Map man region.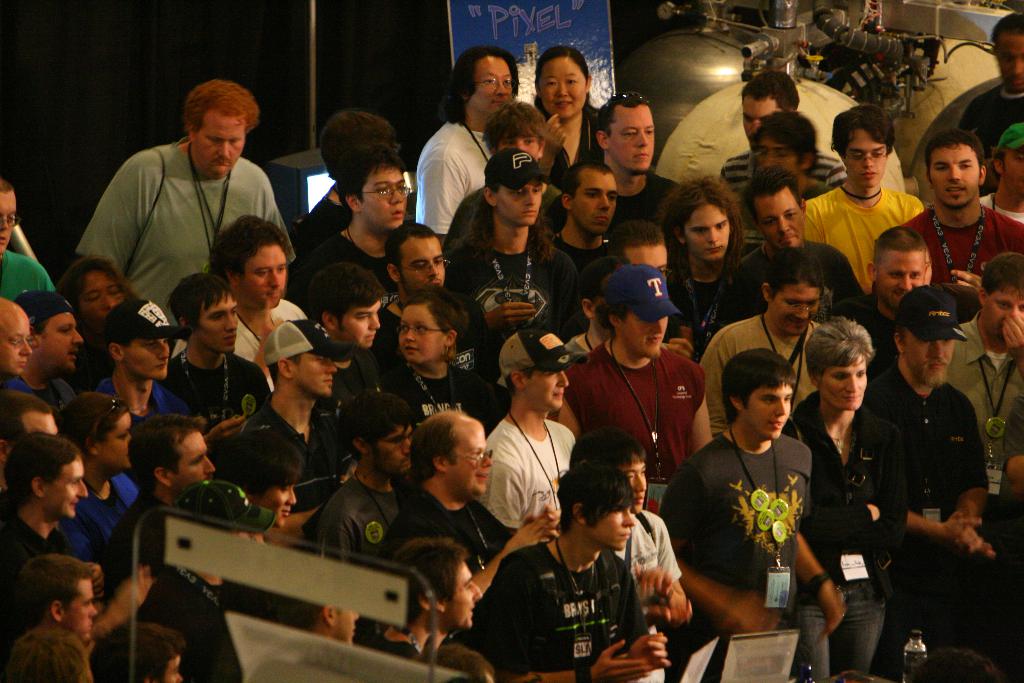
Mapped to (6, 287, 84, 409).
